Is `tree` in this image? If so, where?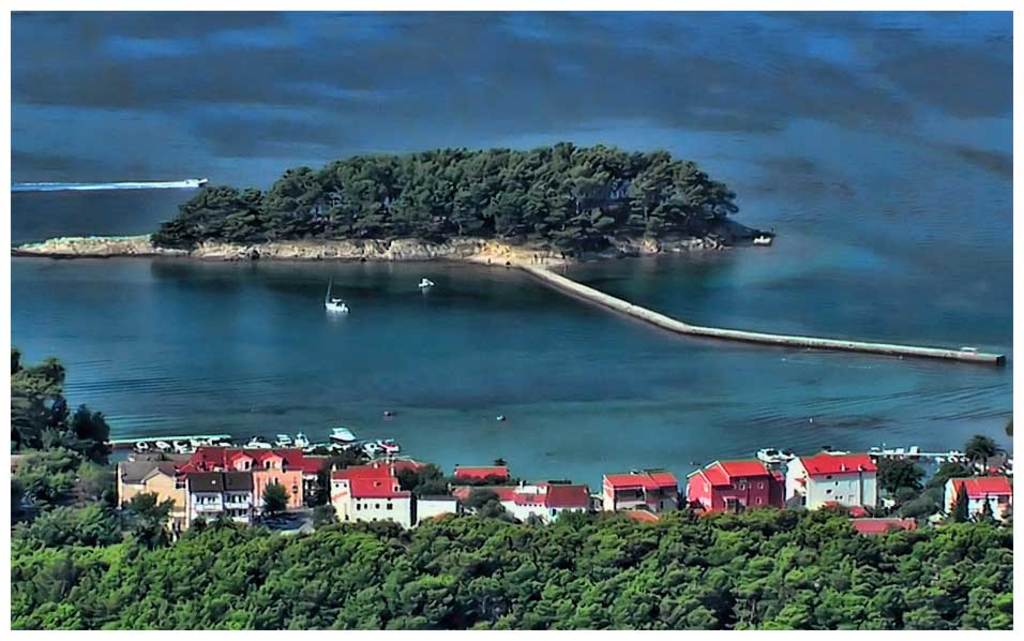
Yes, at box=[951, 481, 967, 528].
